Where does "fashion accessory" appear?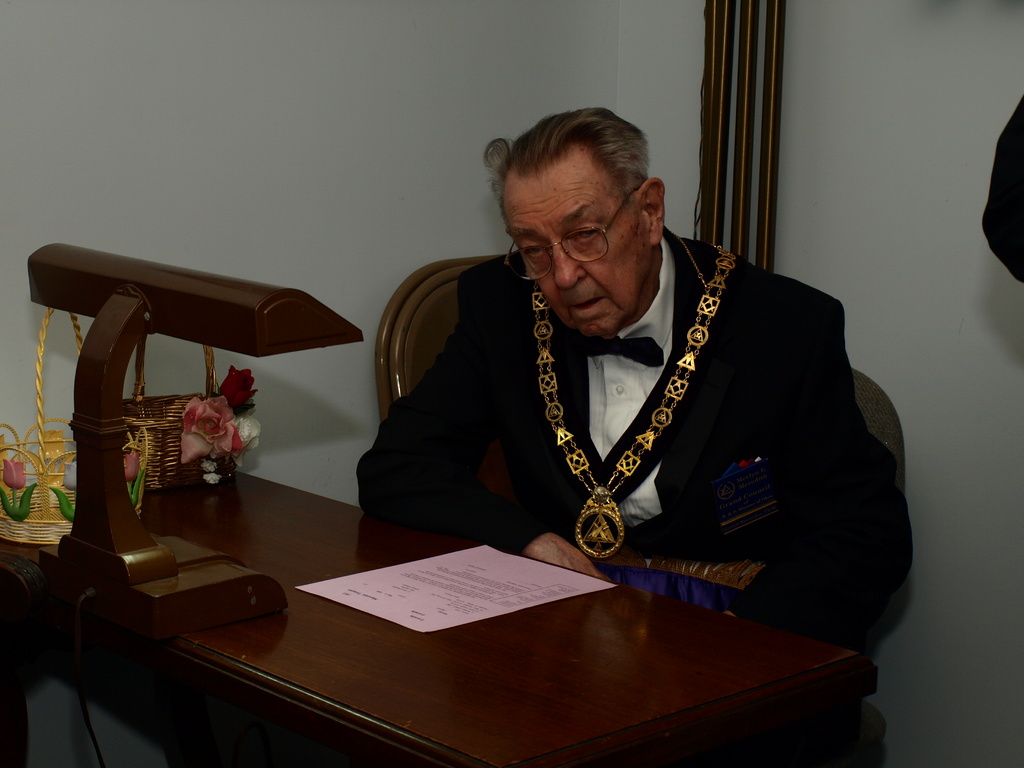
Appears at pyautogui.locateOnScreen(123, 332, 260, 490).
